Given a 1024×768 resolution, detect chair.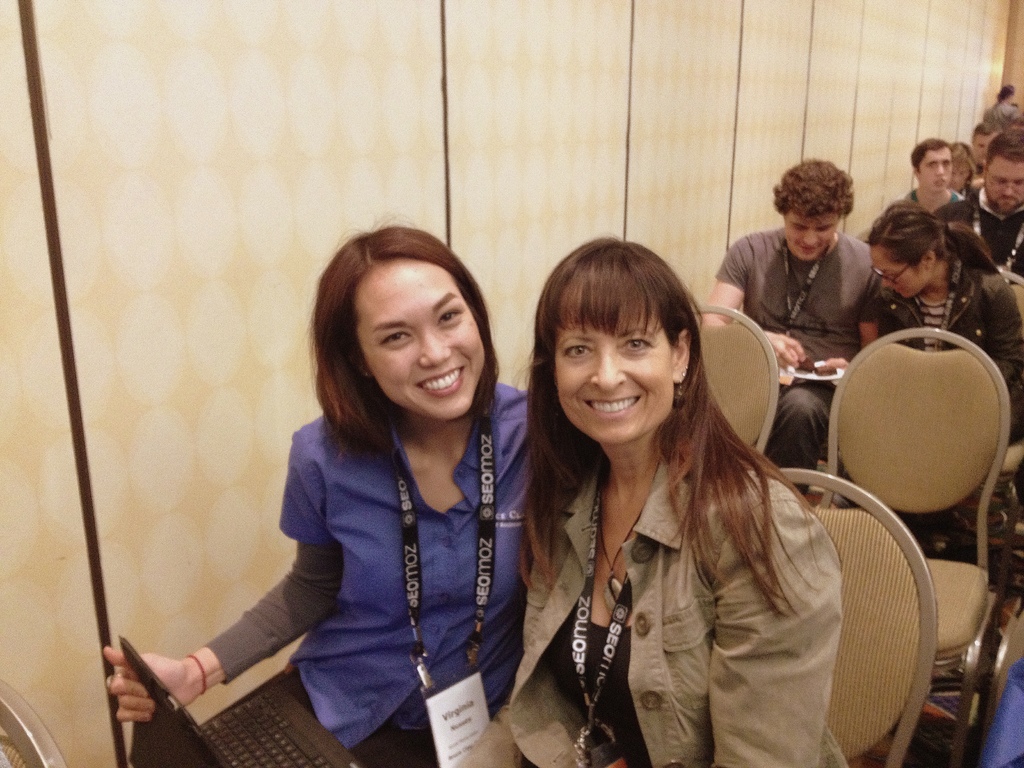
box(985, 604, 1023, 744).
